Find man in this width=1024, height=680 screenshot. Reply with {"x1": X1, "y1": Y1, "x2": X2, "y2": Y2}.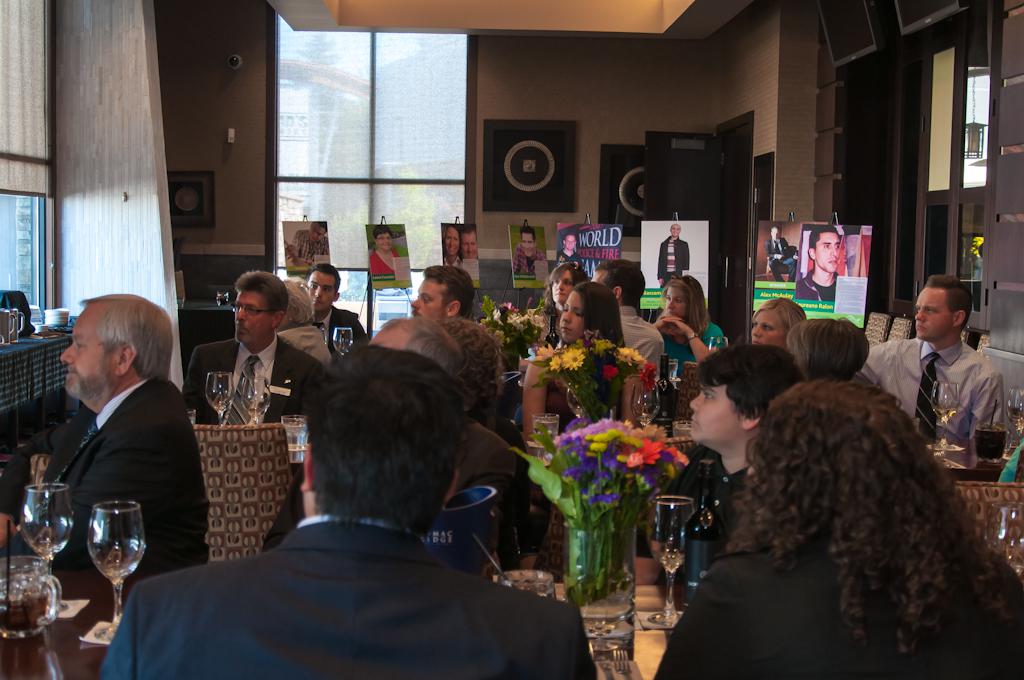
{"x1": 765, "y1": 230, "x2": 796, "y2": 283}.
